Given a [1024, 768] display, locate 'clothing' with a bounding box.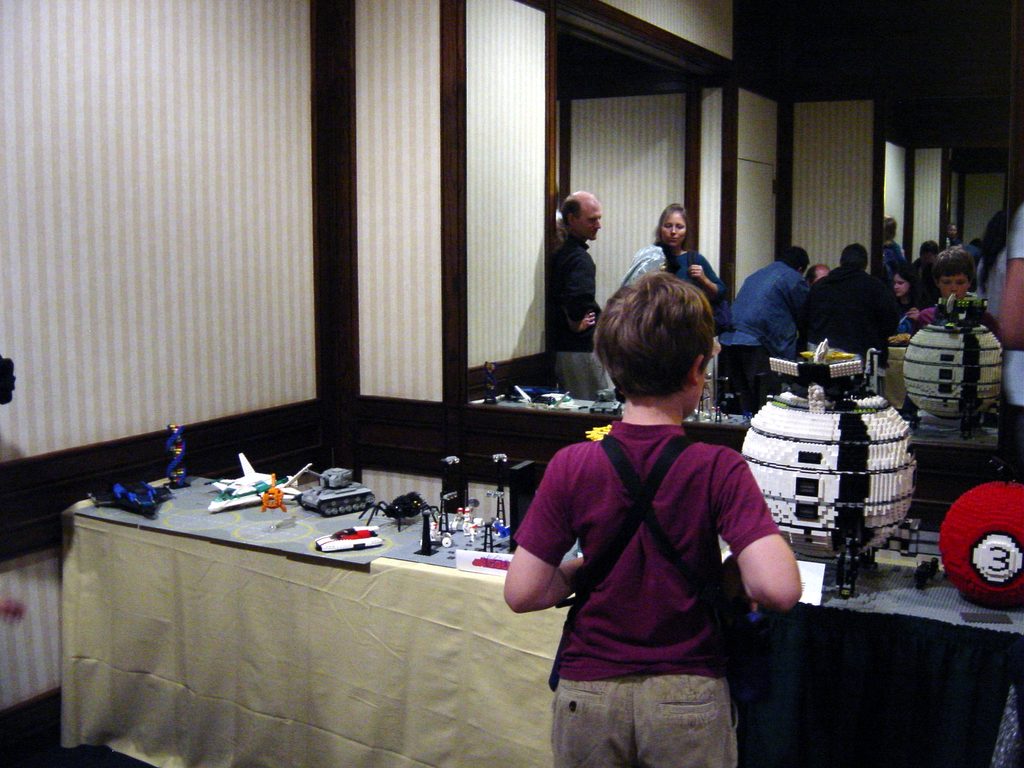
Located: <region>902, 304, 940, 329</region>.
